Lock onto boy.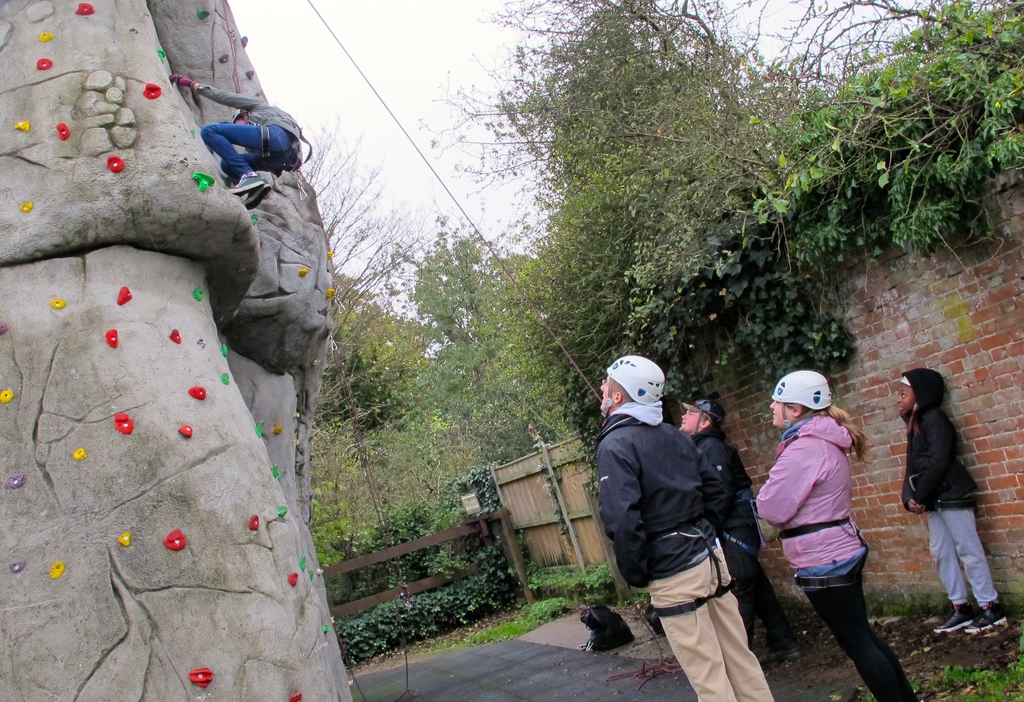
Locked: rect(172, 71, 308, 209).
